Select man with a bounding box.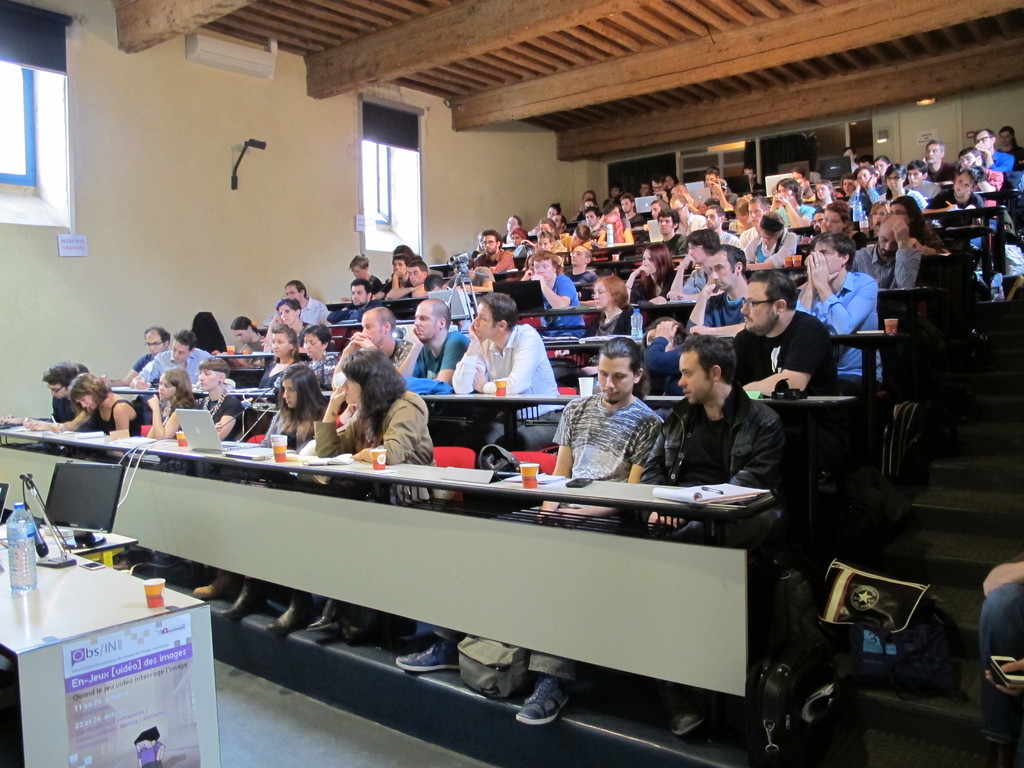
<bbox>260, 280, 328, 325</bbox>.
